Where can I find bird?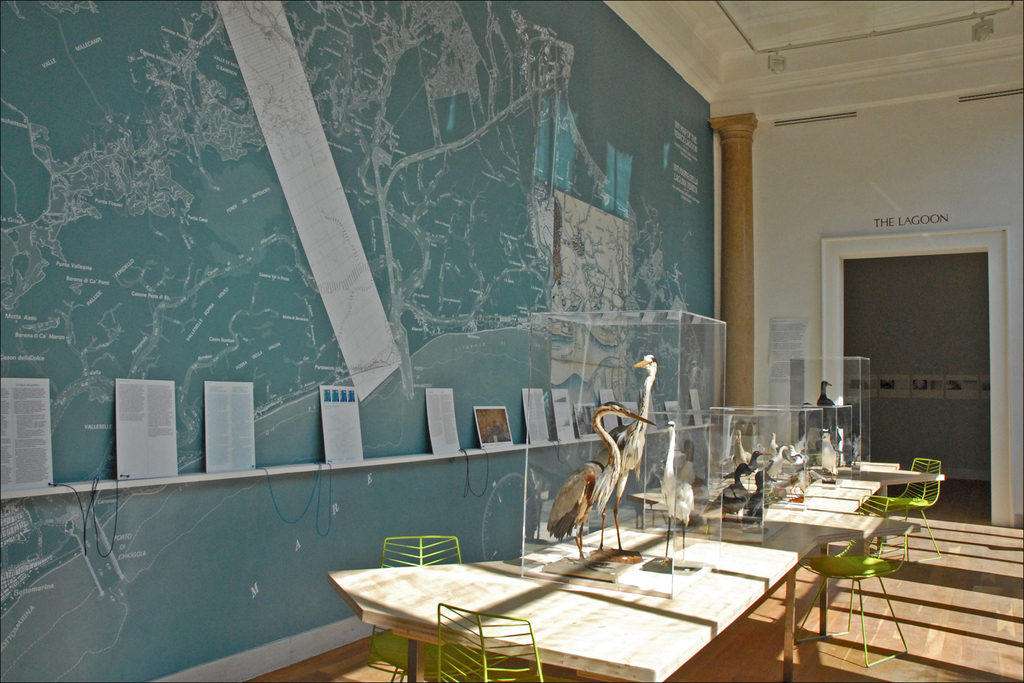
You can find it at l=819, t=433, r=840, b=477.
